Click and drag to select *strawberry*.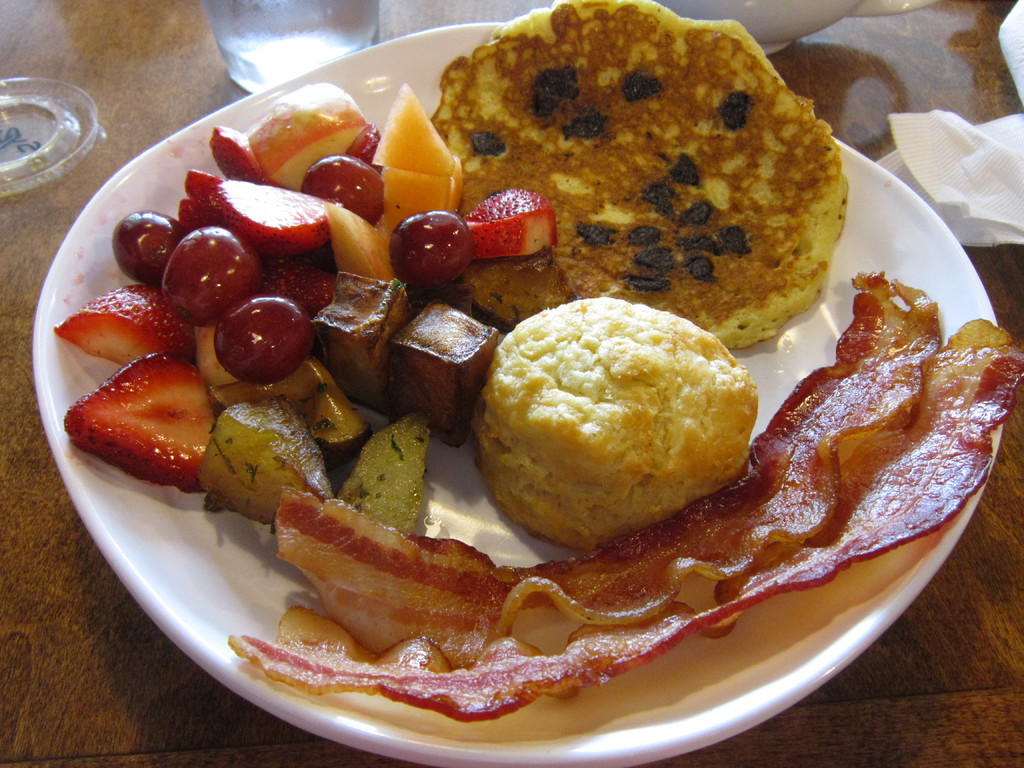
Selection: 250 252 329 320.
